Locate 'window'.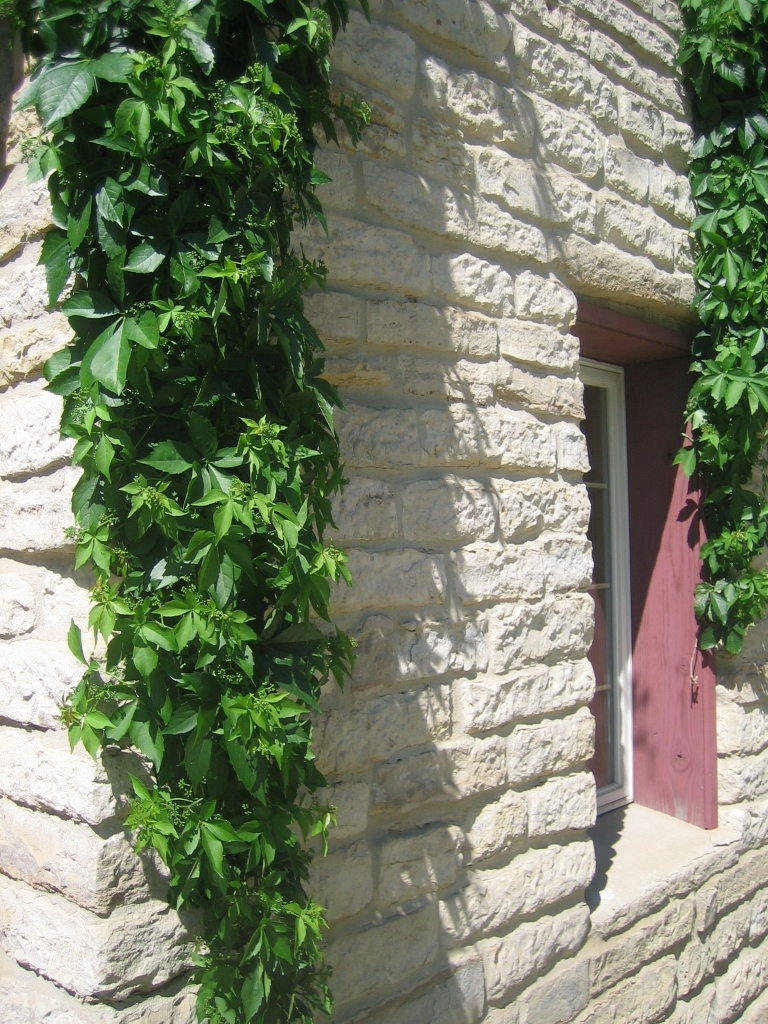
Bounding box: left=564, top=286, right=745, bottom=923.
